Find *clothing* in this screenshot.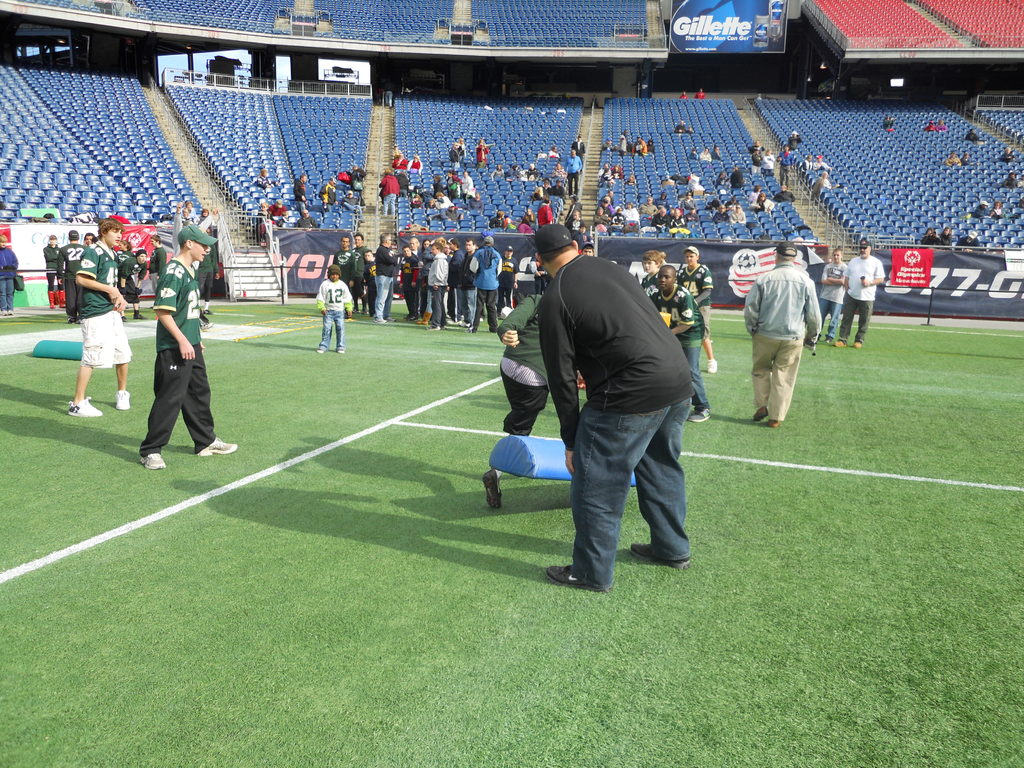
The bounding box for *clothing* is crop(467, 246, 501, 323).
